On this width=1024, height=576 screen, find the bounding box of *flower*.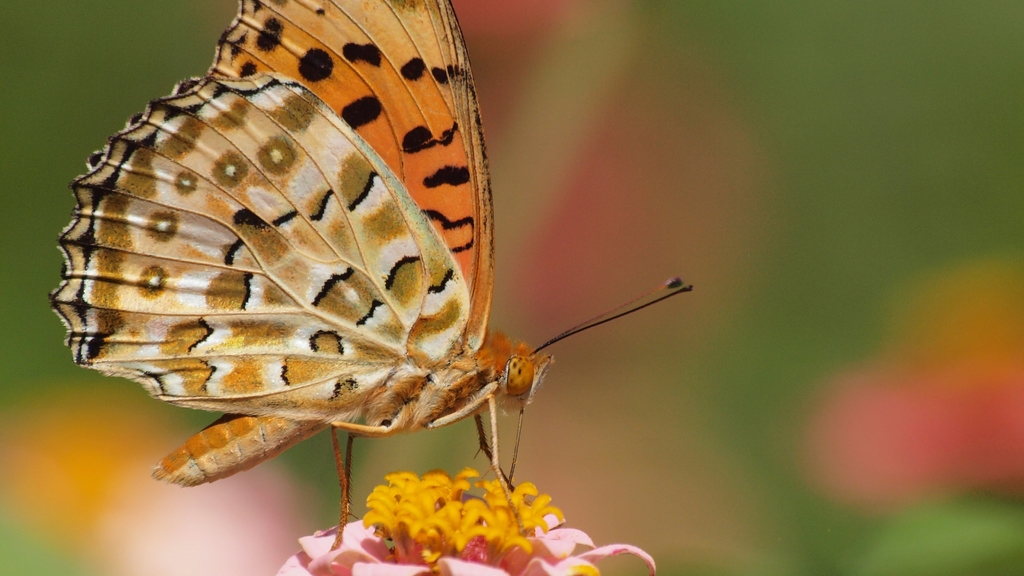
Bounding box: (left=282, top=471, right=656, bottom=575).
